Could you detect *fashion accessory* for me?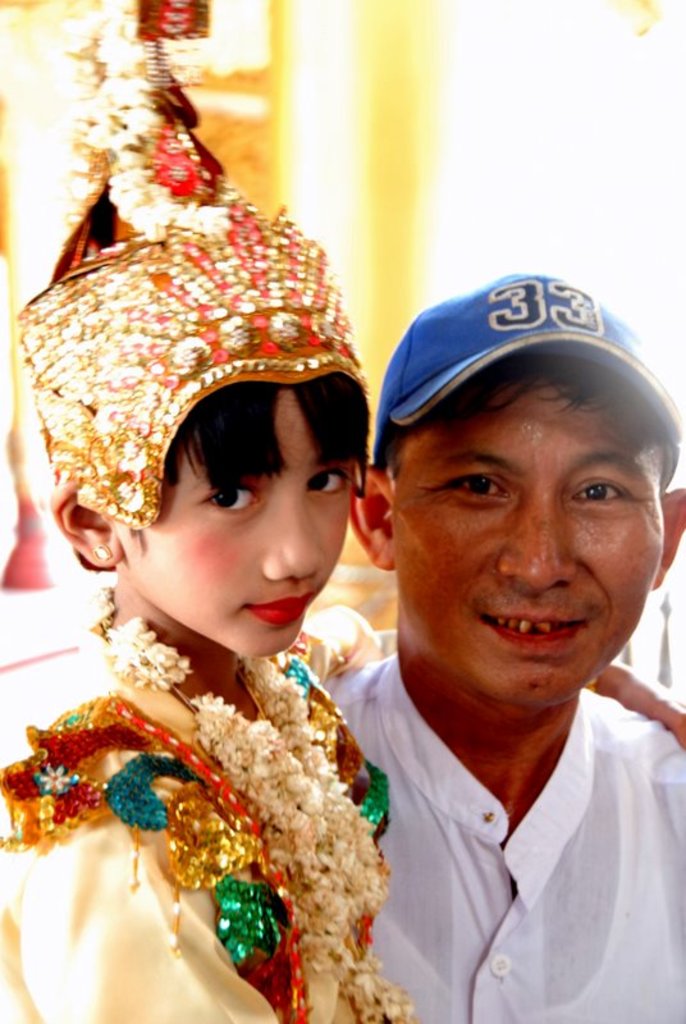
Detection result: x1=371 y1=266 x2=685 y2=485.
